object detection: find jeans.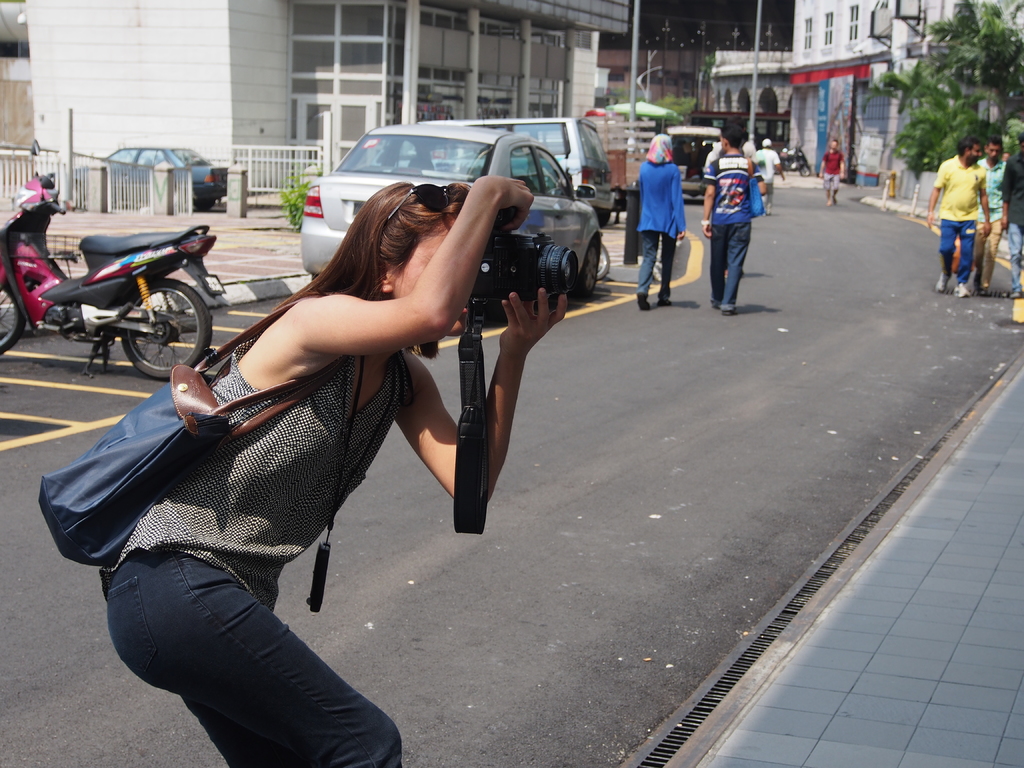
(left=820, top=170, right=842, bottom=188).
